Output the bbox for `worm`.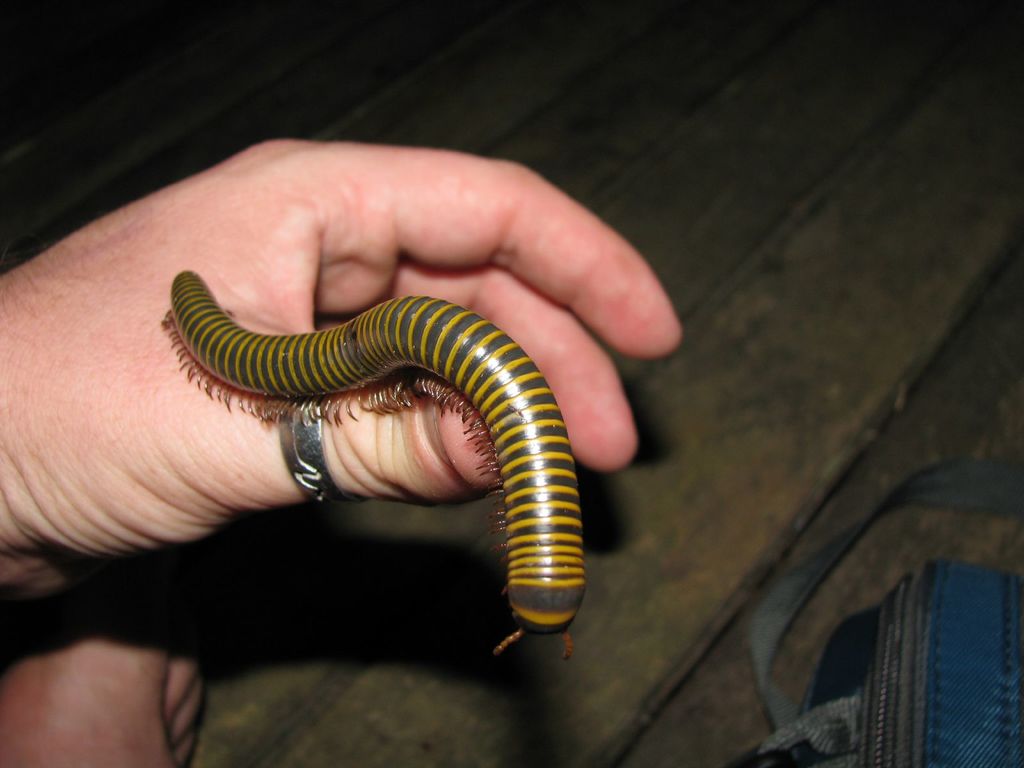
(x1=157, y1=271, x2=589, y2=663).
